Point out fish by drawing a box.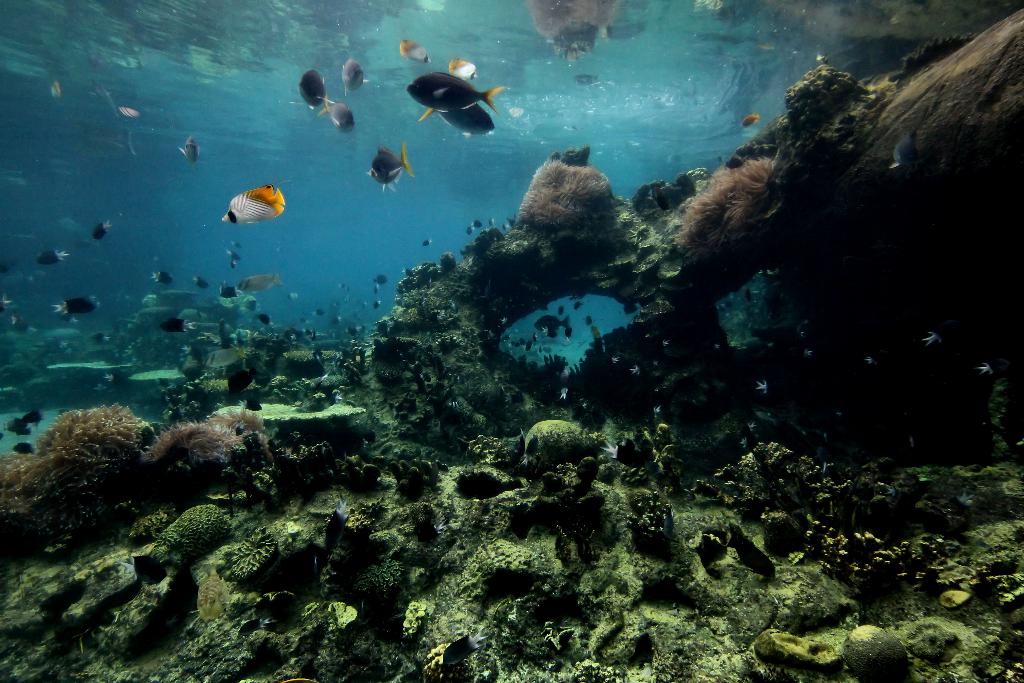
[x1=442, y1=104, x2=501, y2=138].
